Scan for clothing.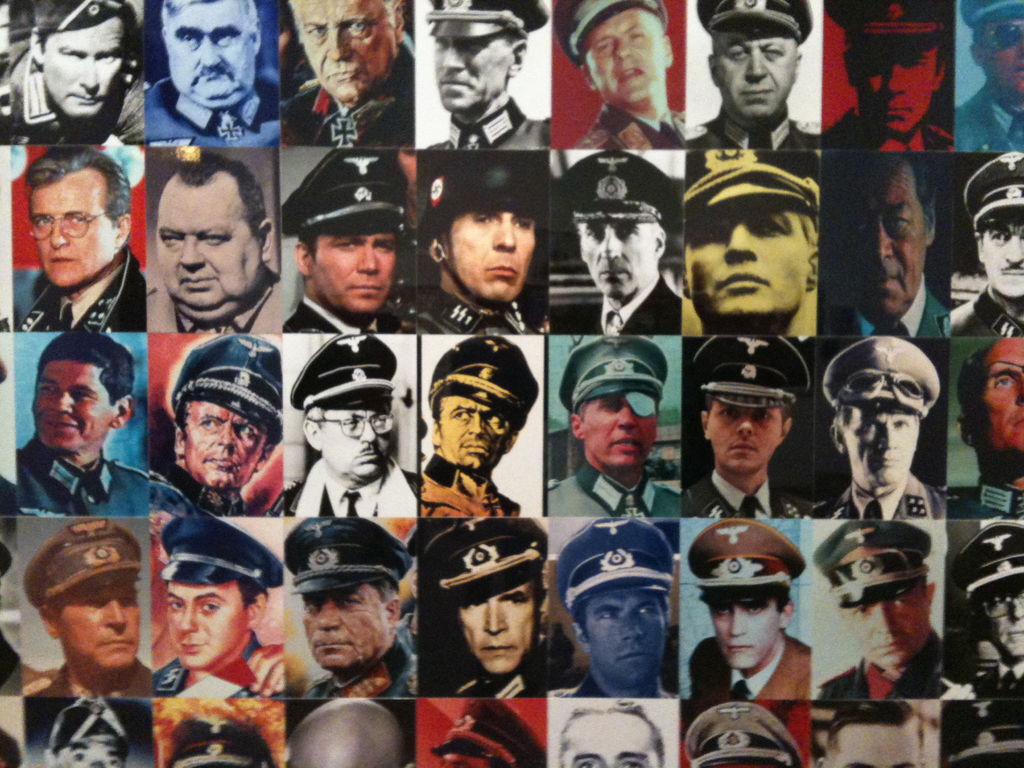
Scan result: BBox(956, 80, 1023, 150).
